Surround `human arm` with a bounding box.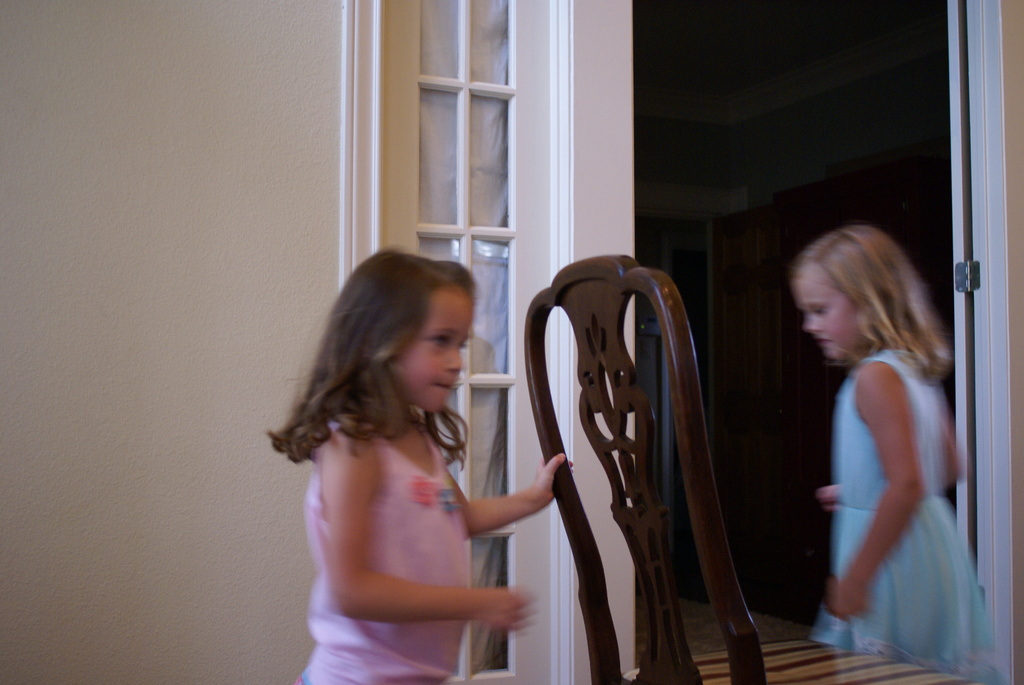
[823,487,865,514].
